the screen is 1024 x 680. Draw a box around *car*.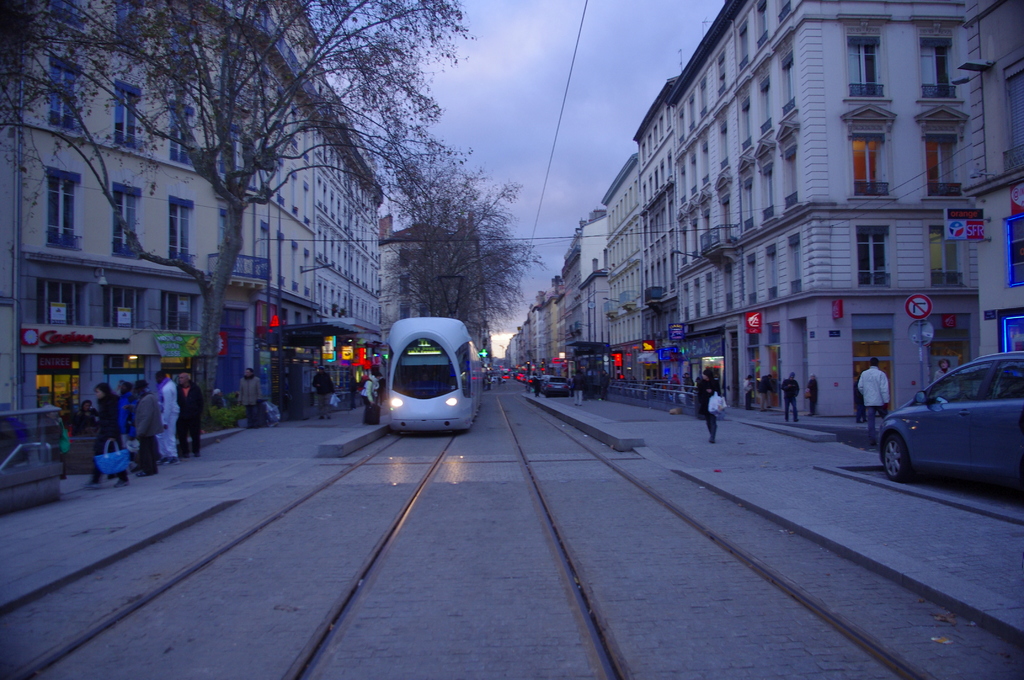
(x1=540, y1=368, x2=569, y2=394).
